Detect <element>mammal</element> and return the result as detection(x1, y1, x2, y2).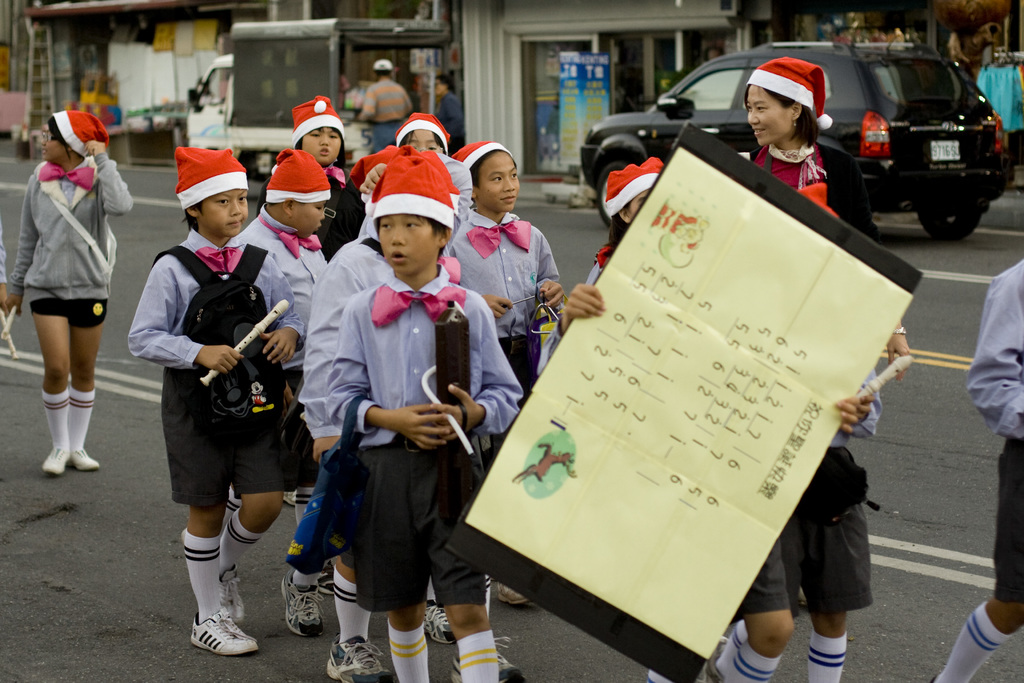
detection(251, 92, 371, 504).
